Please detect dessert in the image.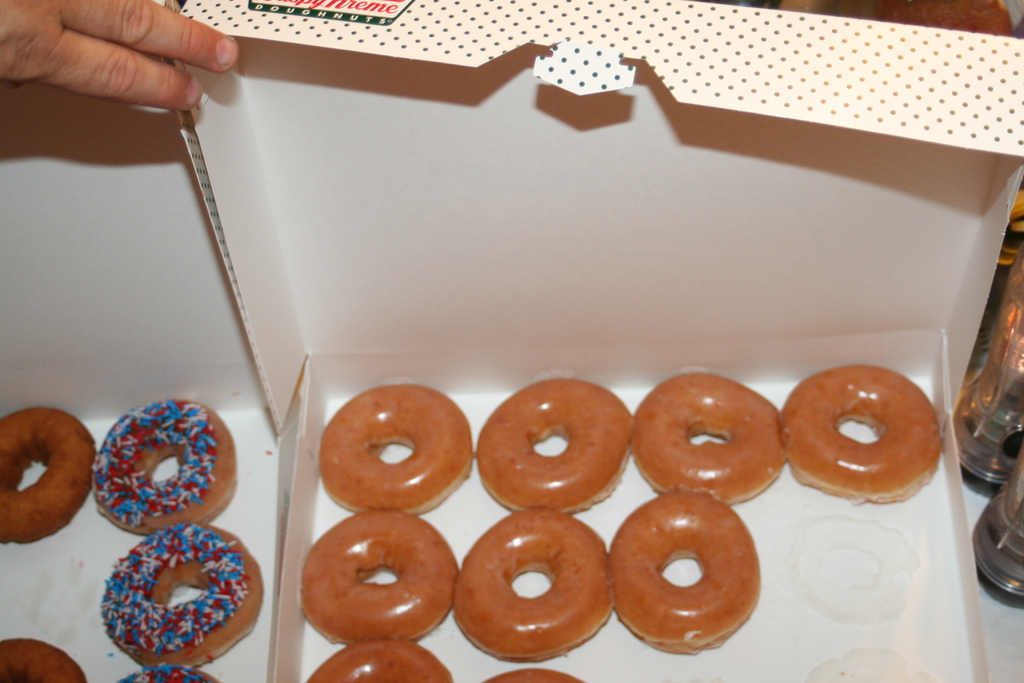
(x1=86, y1=397, x2=243, y2=538).
